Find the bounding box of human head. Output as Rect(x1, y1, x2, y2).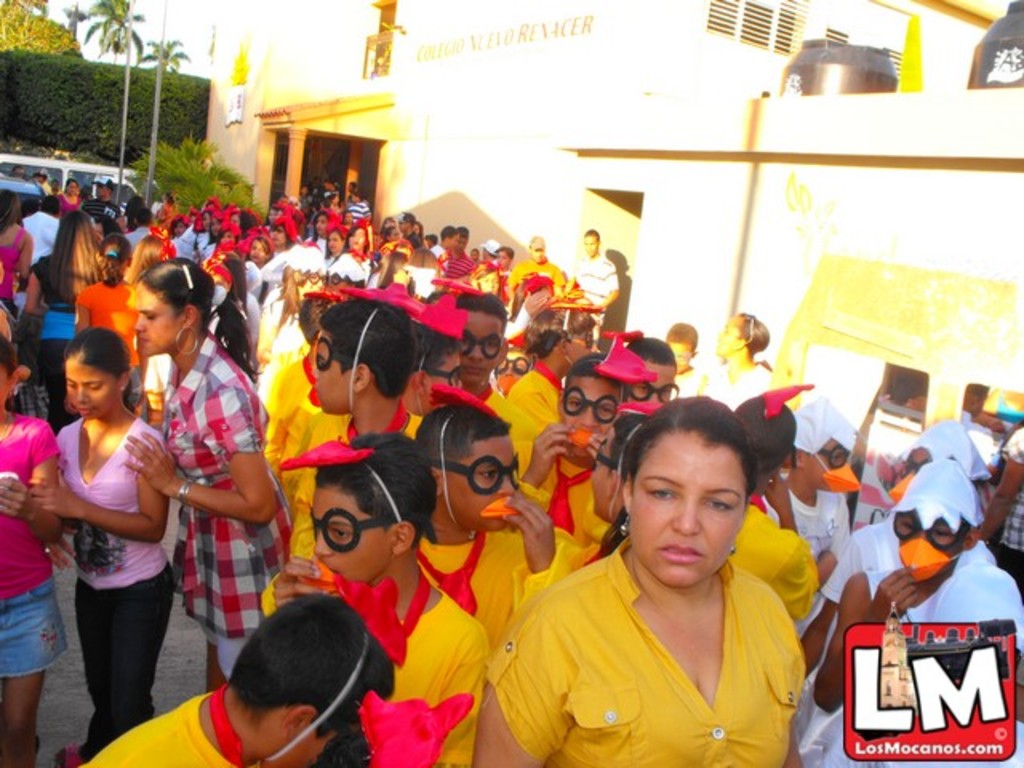
Rect(66, 323, 130, 421).
